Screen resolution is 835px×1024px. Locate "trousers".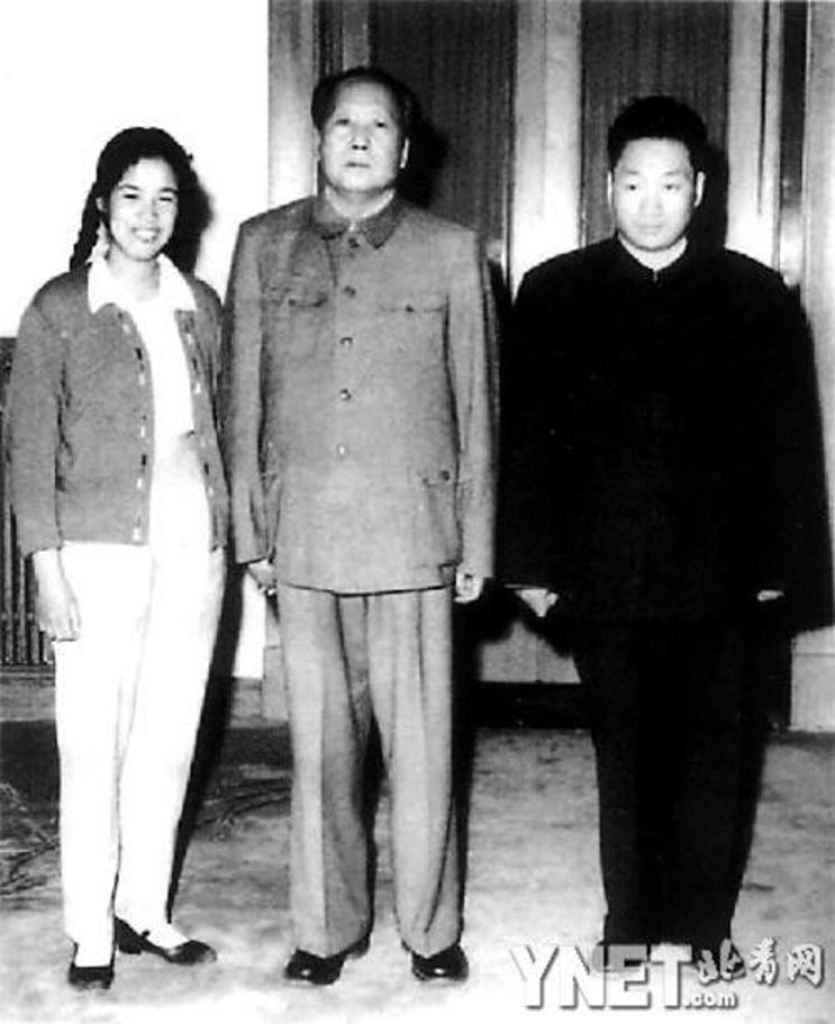
left=272, top=581, right=466, bottom=959.
